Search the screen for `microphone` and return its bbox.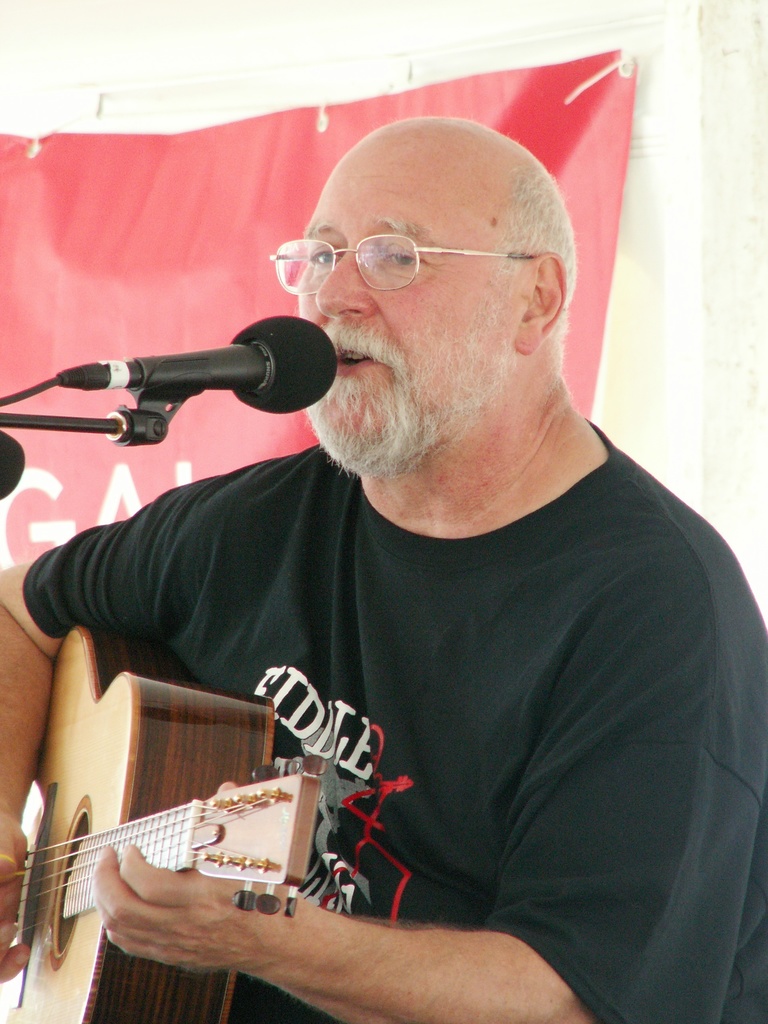
Found: (left=56, top=316, right=341, bottom=413).
